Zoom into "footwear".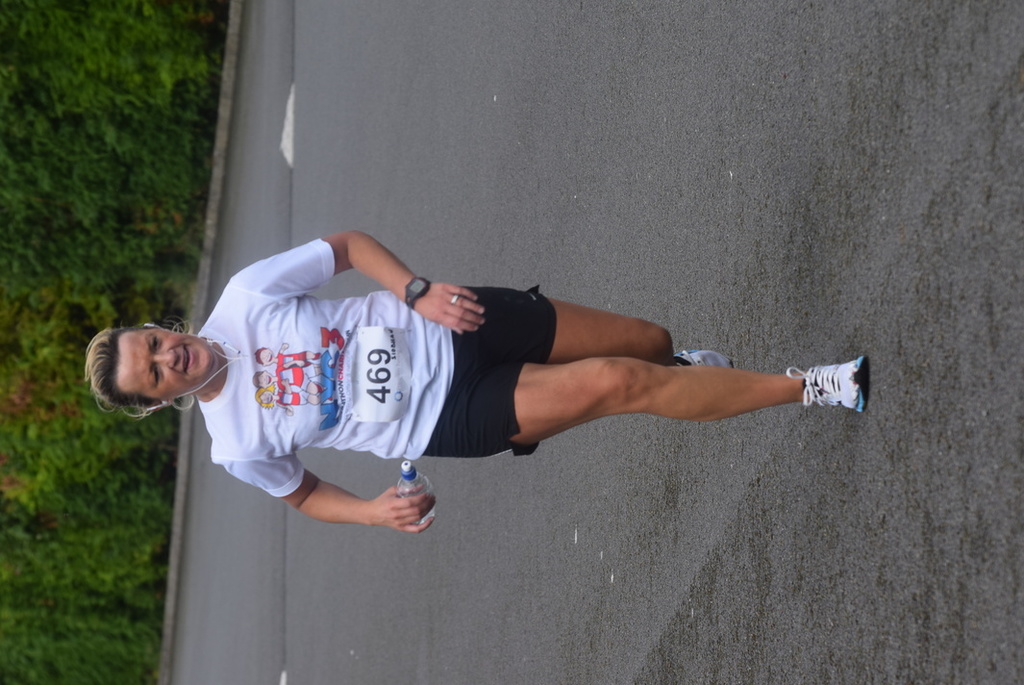
Zoom target: (795, 356, 877, 423).
